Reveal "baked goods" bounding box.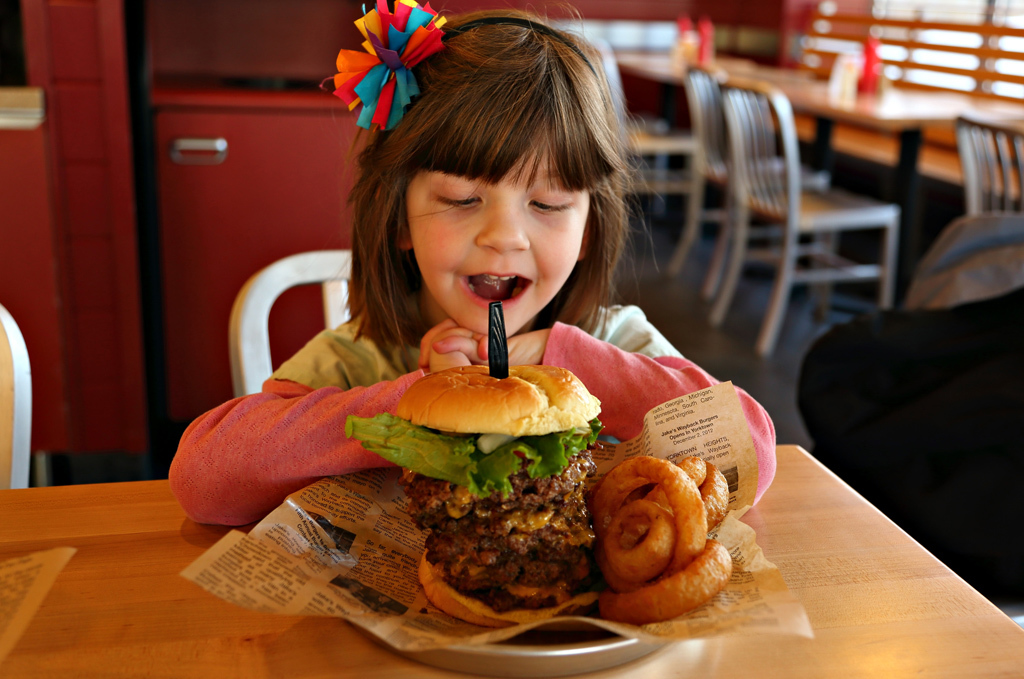
Revealed: region(581, 451, 731, 628).
